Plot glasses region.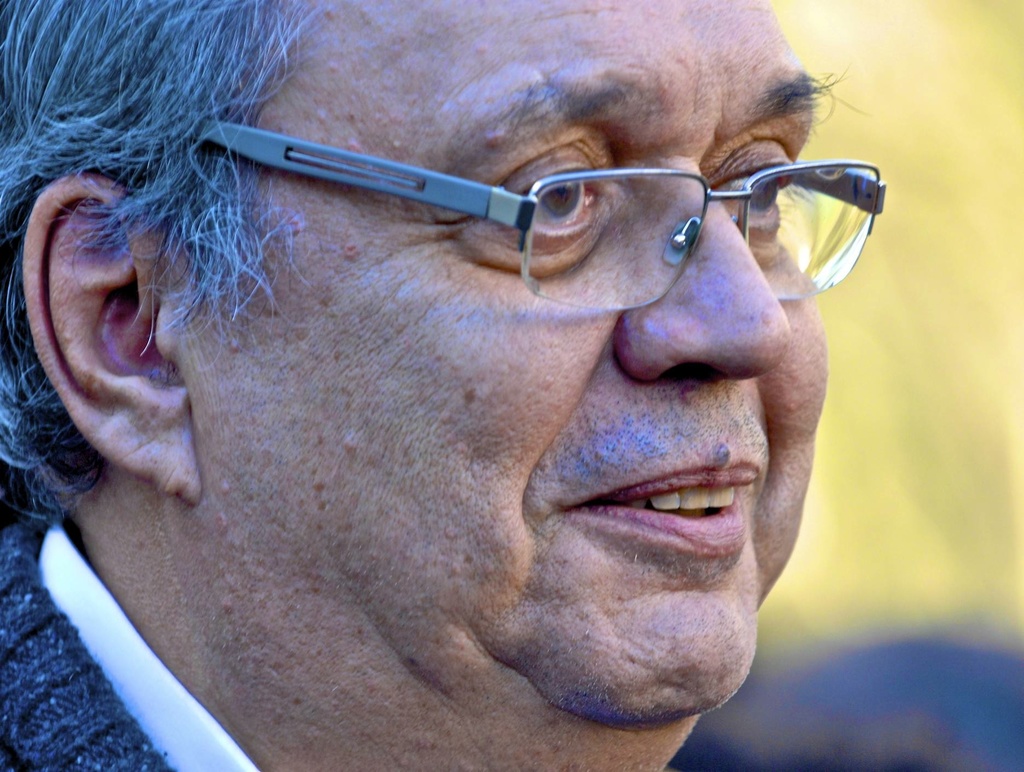
Plotted at crop(184, 102, 886, 297).
